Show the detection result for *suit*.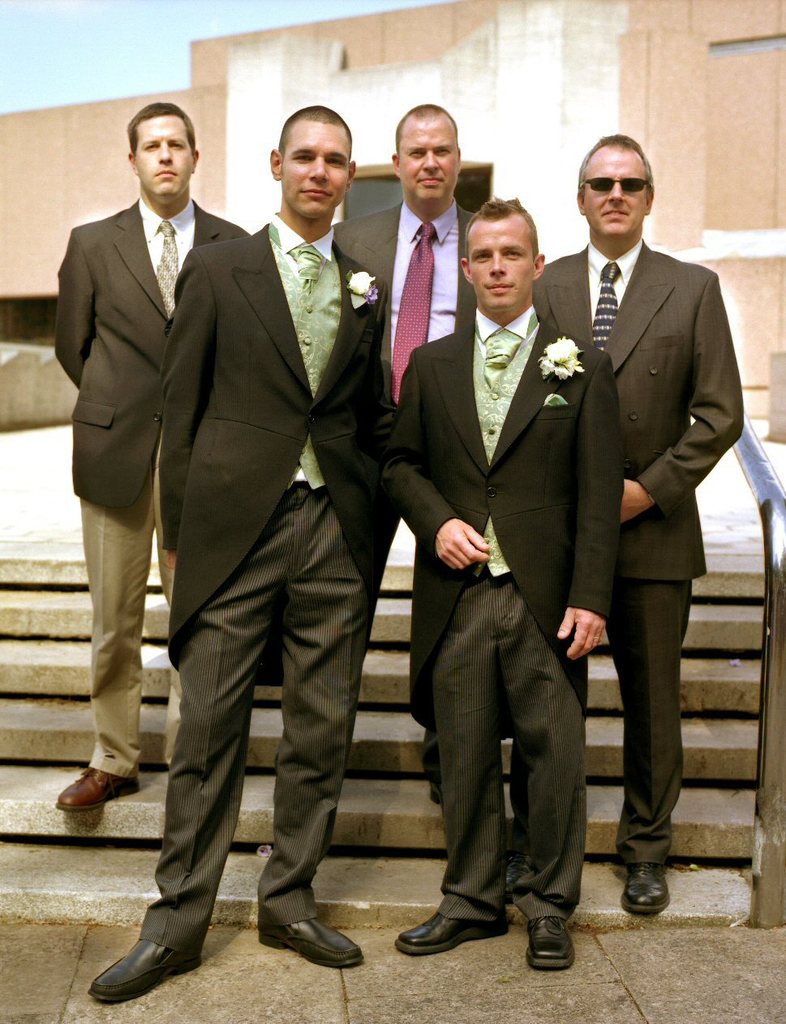
(40,198,249,511).
